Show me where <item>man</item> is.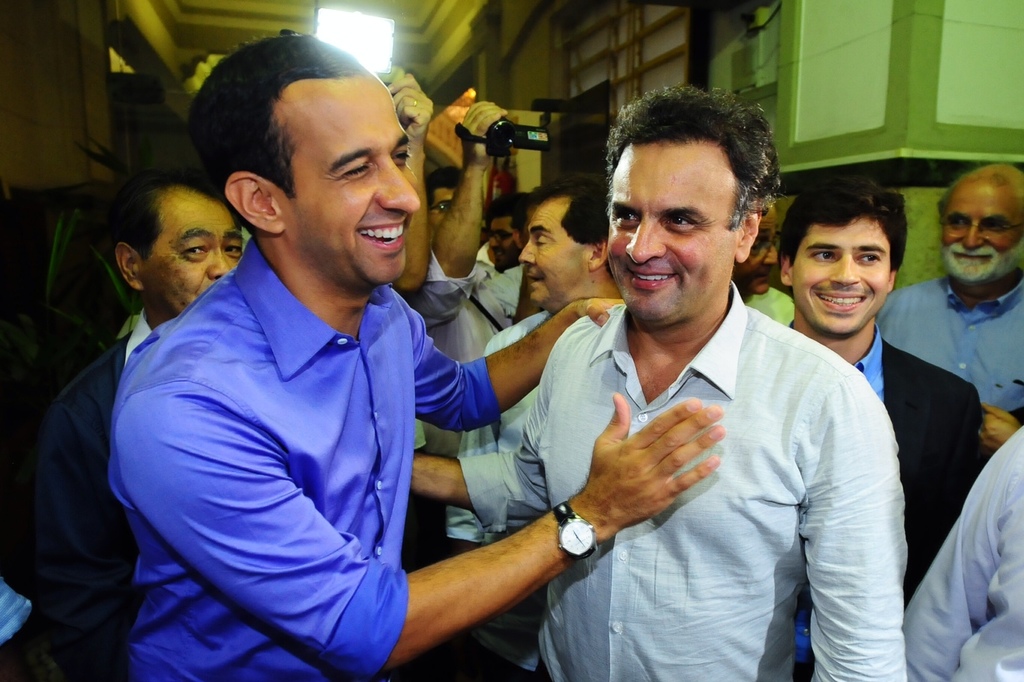
<item>man</item> is at region(406, 180, 617, 667).
